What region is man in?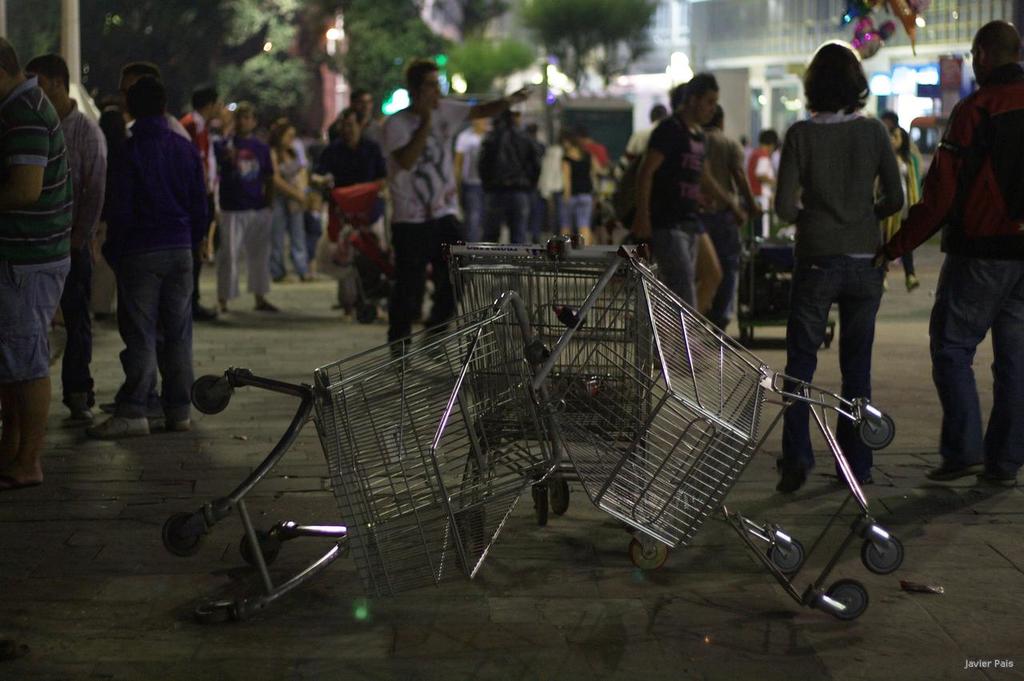
<bbox>631, 69, 747, 380</bbox>.
